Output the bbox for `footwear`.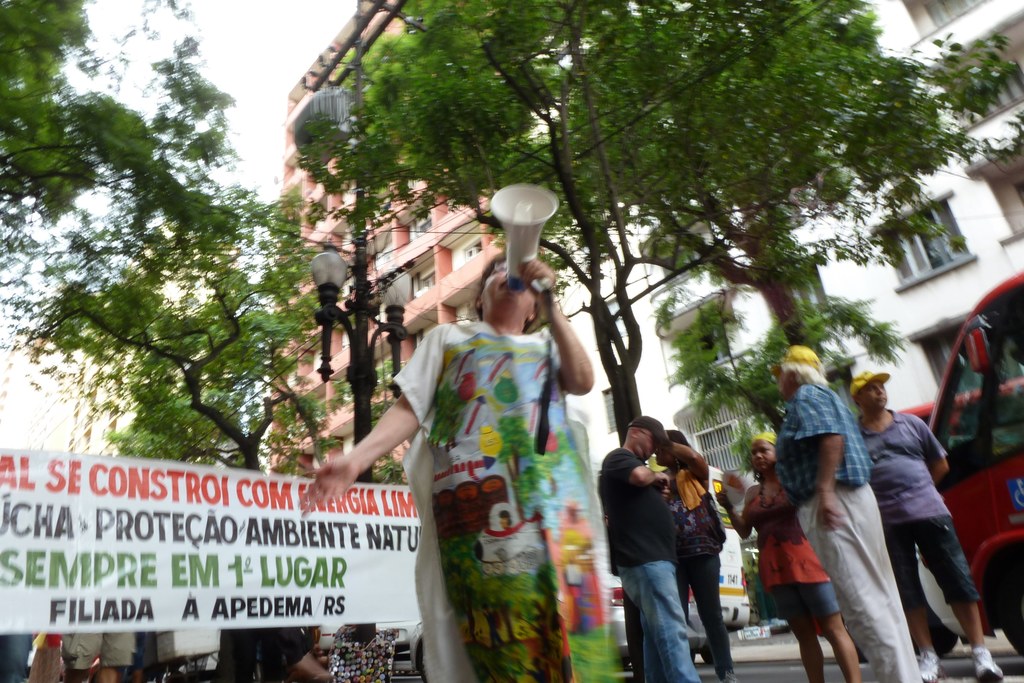
{"x1": 717, "y1": 666, "x2": 742, "y2": 682}.
